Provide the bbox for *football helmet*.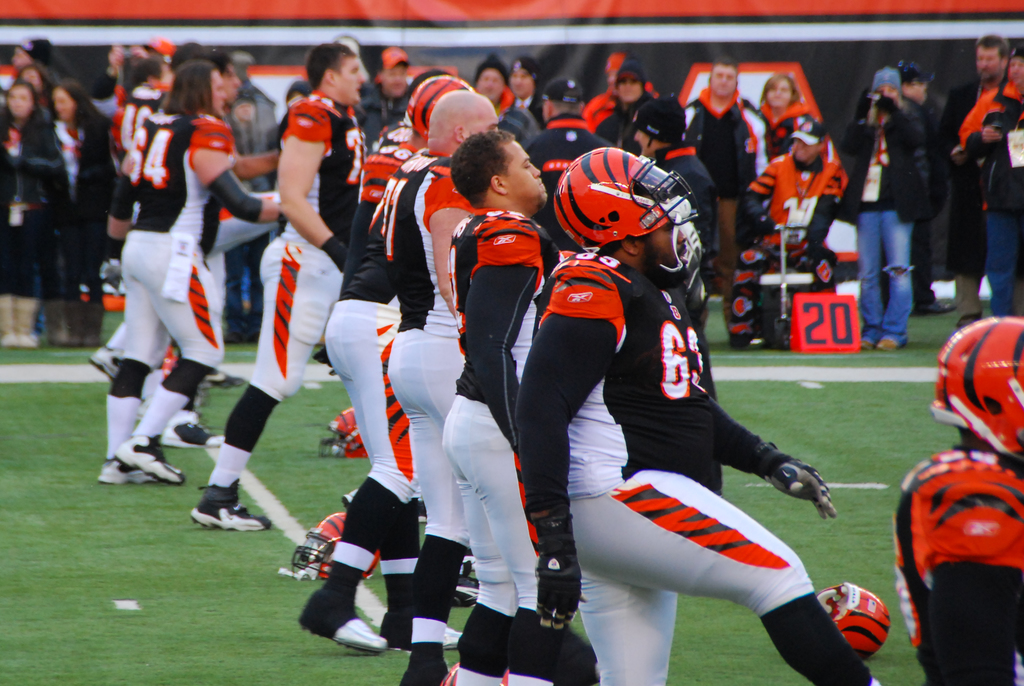
pyautogui.locateOnScreen(549, 140, 698, 256).
